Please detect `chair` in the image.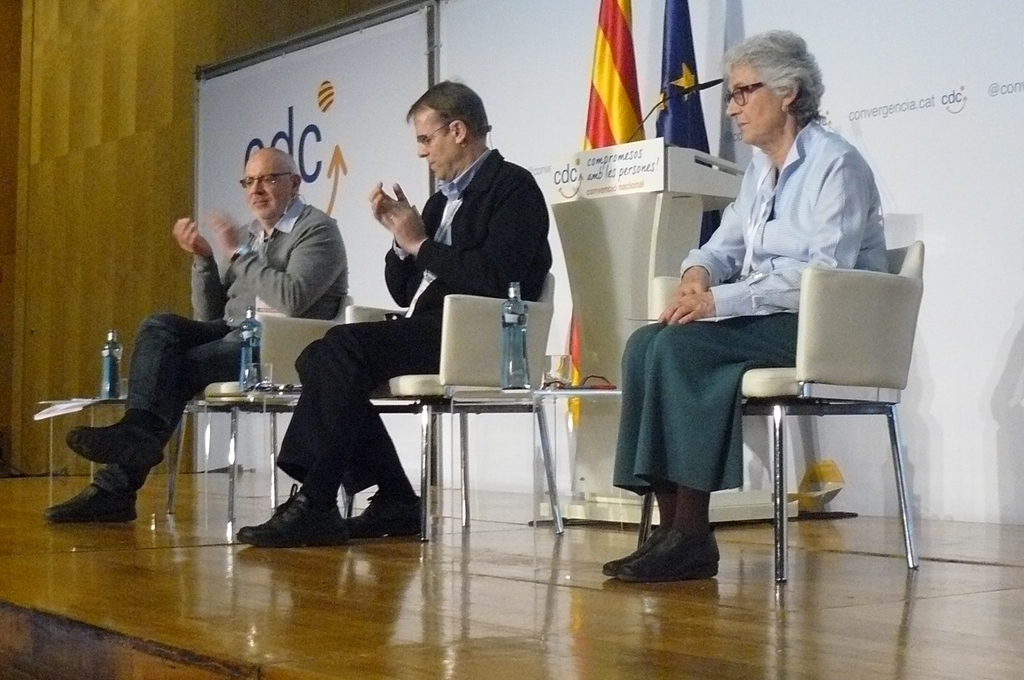
344, 271, 566, 547.
